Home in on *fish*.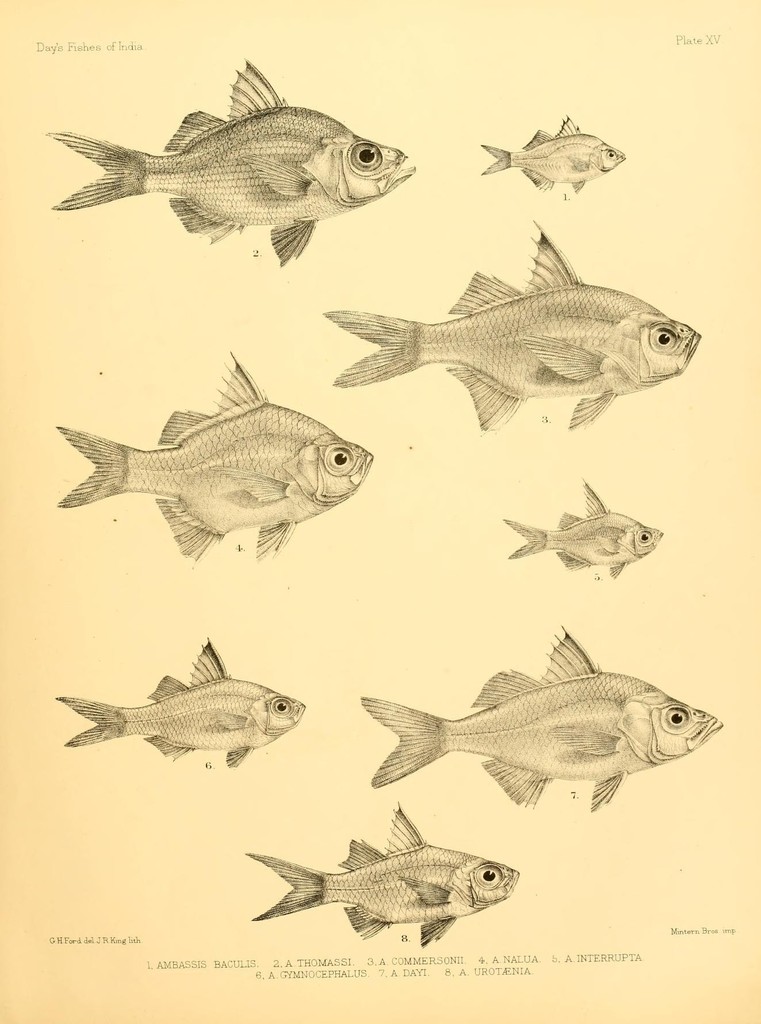
Homed in at 329,218,700,442.
